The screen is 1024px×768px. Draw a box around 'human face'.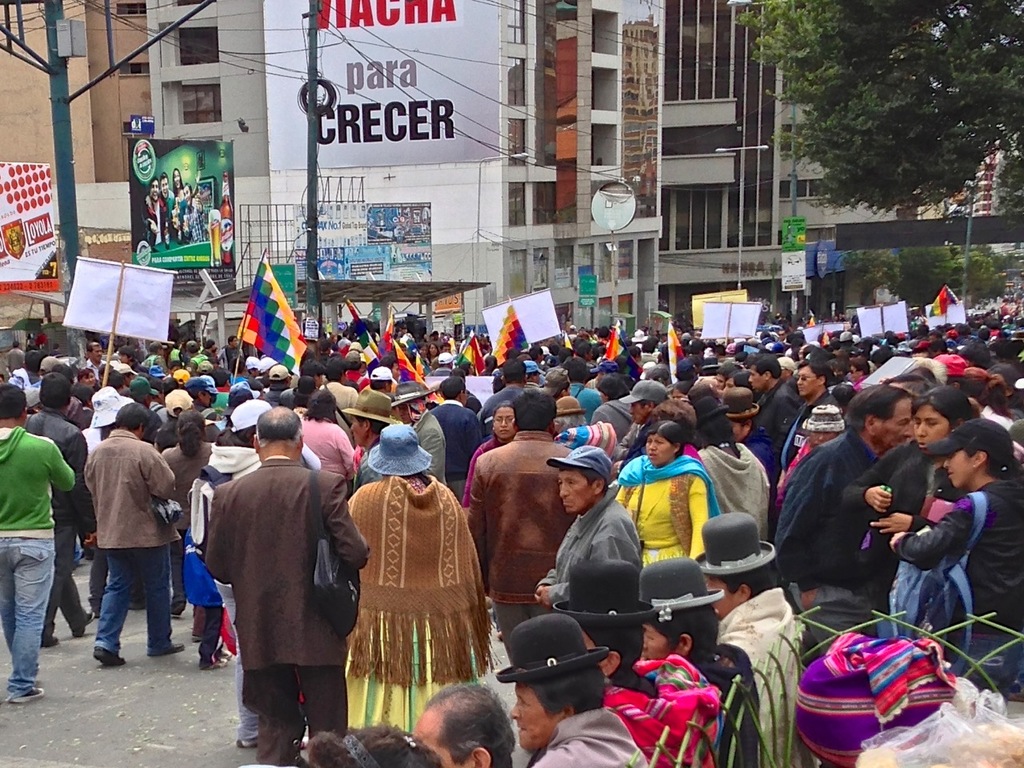
<box>630,402,652,418</box>.
